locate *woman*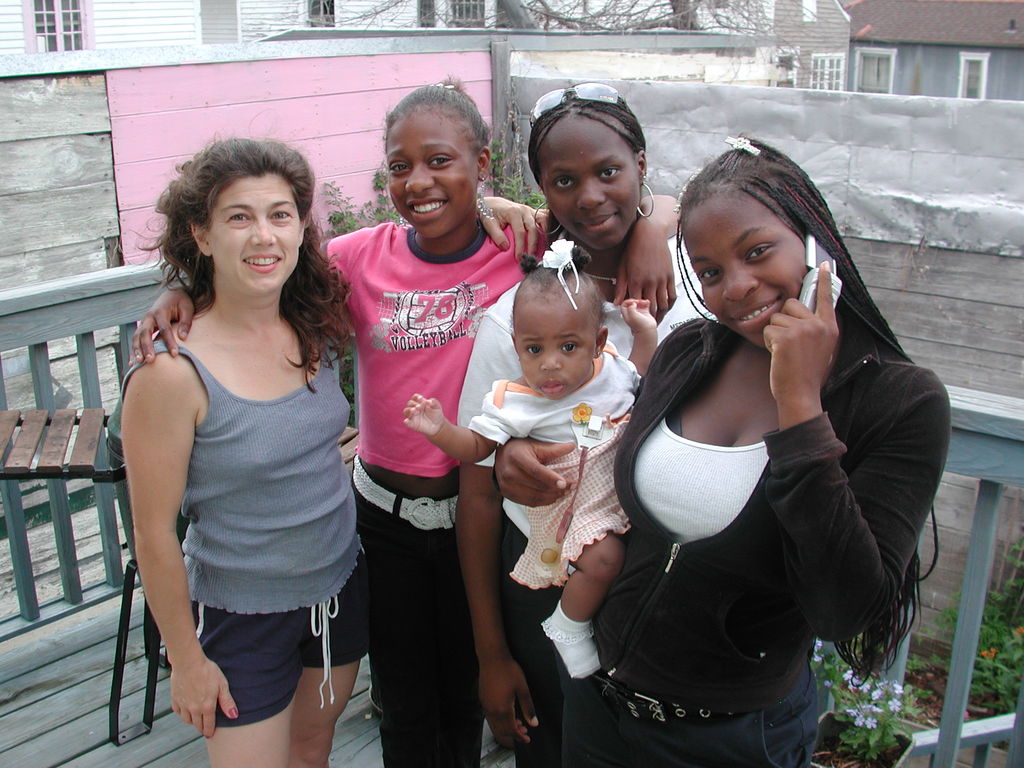
x1=118 y1=138 x2=551 y2=764
